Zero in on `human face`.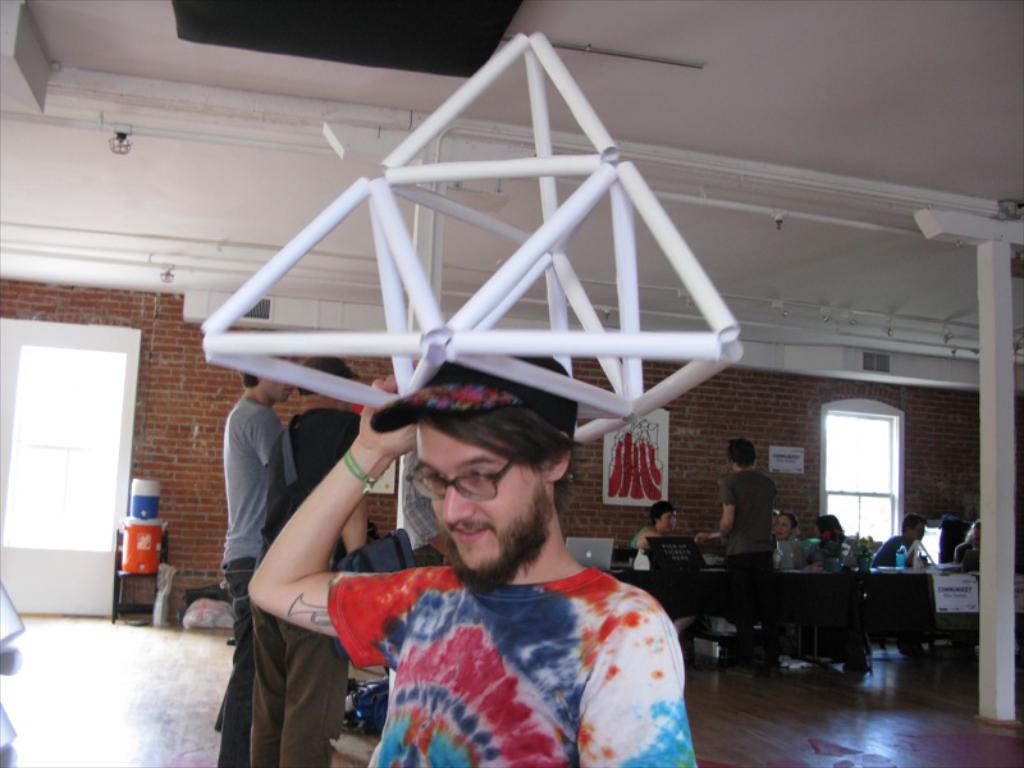
Zeroed in: x1=660 y1=507 x2=675 y2=534.
